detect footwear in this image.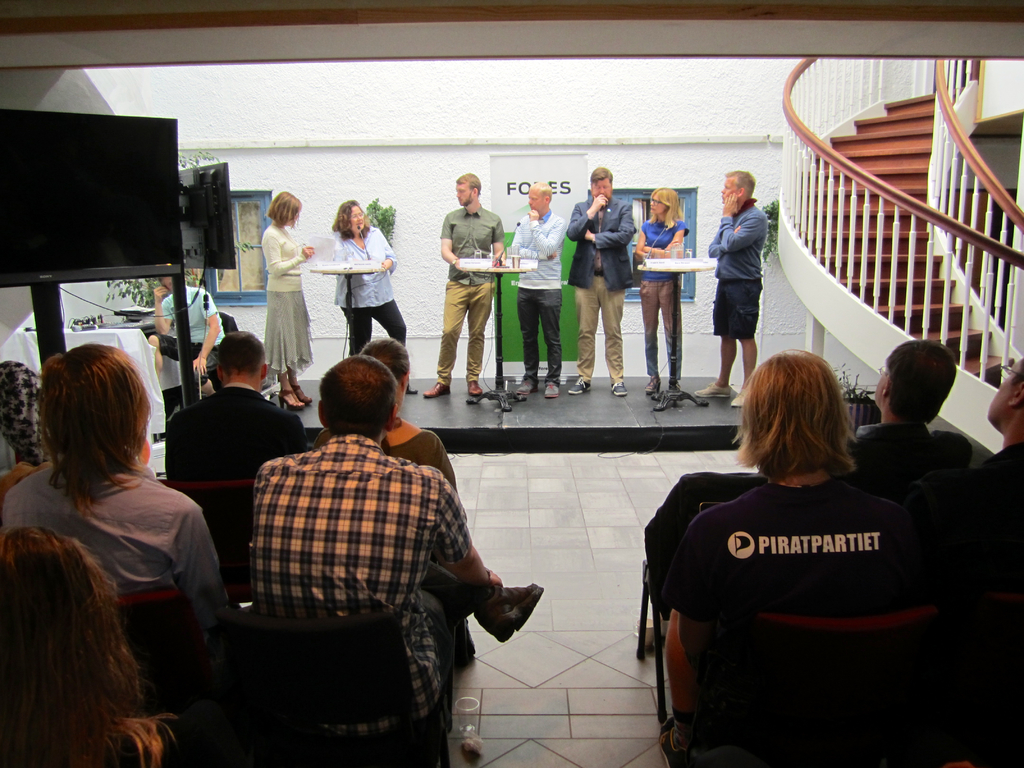
Detection: 420:380:452:400.
